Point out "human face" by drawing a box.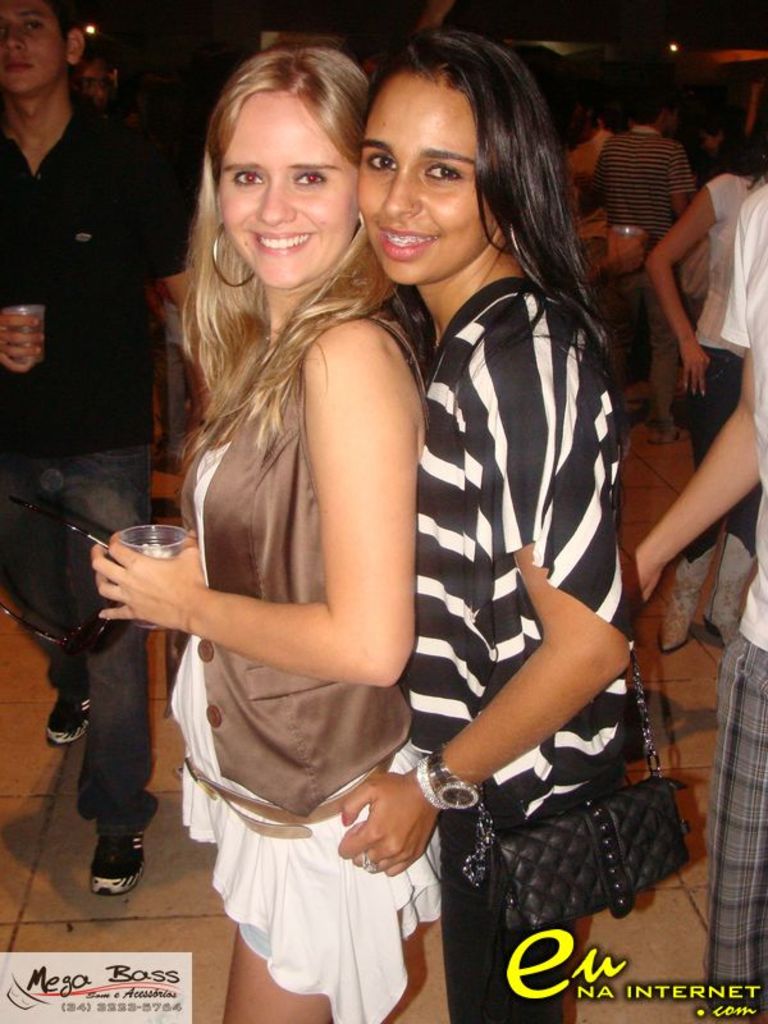
(0,3,63,91).
